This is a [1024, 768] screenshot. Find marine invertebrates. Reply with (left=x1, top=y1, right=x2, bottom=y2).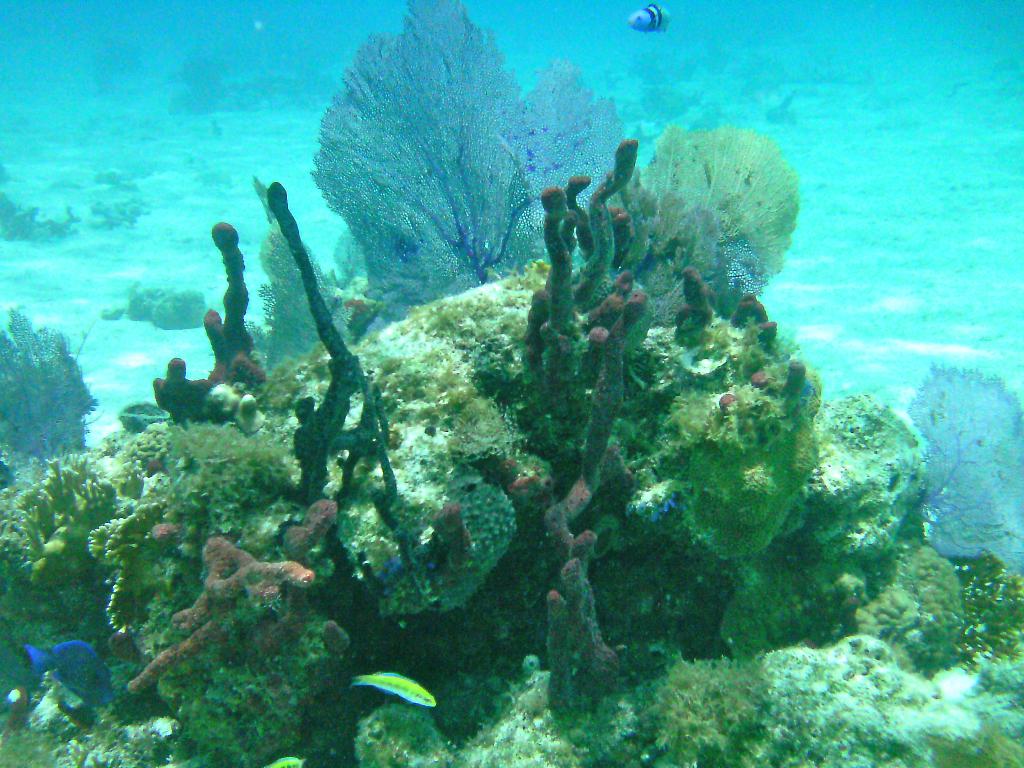
(left=314, top=0, right=573, bottom=325).
